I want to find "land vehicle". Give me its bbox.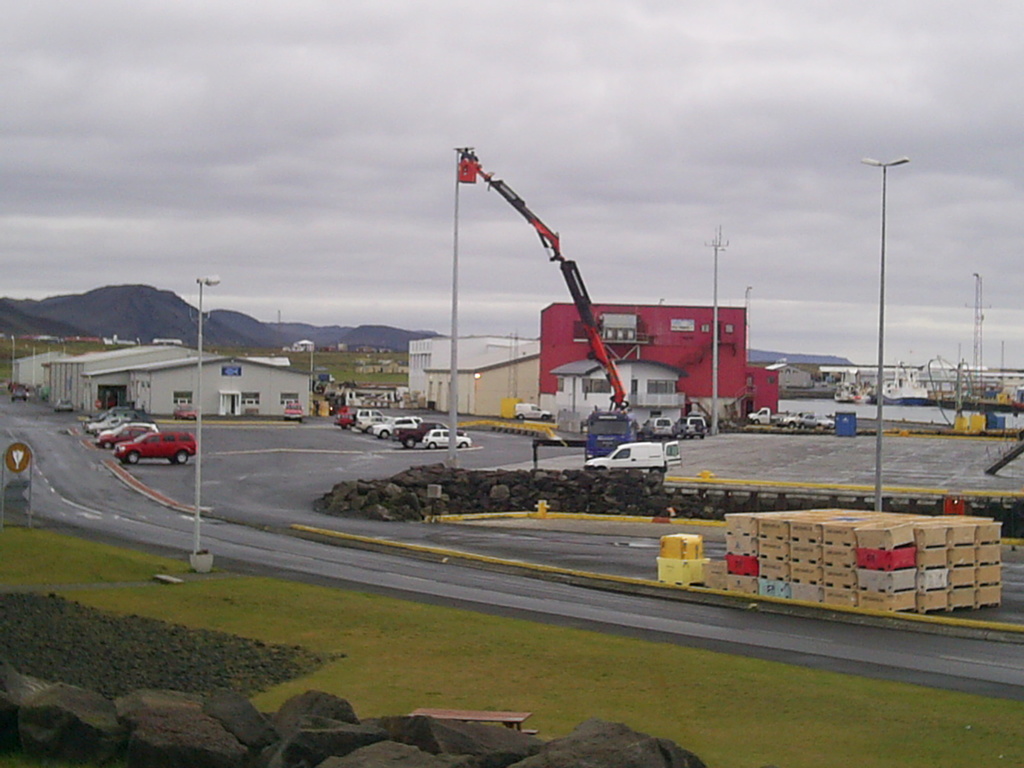
(left=513, top=401, right=552, bottom=422).
